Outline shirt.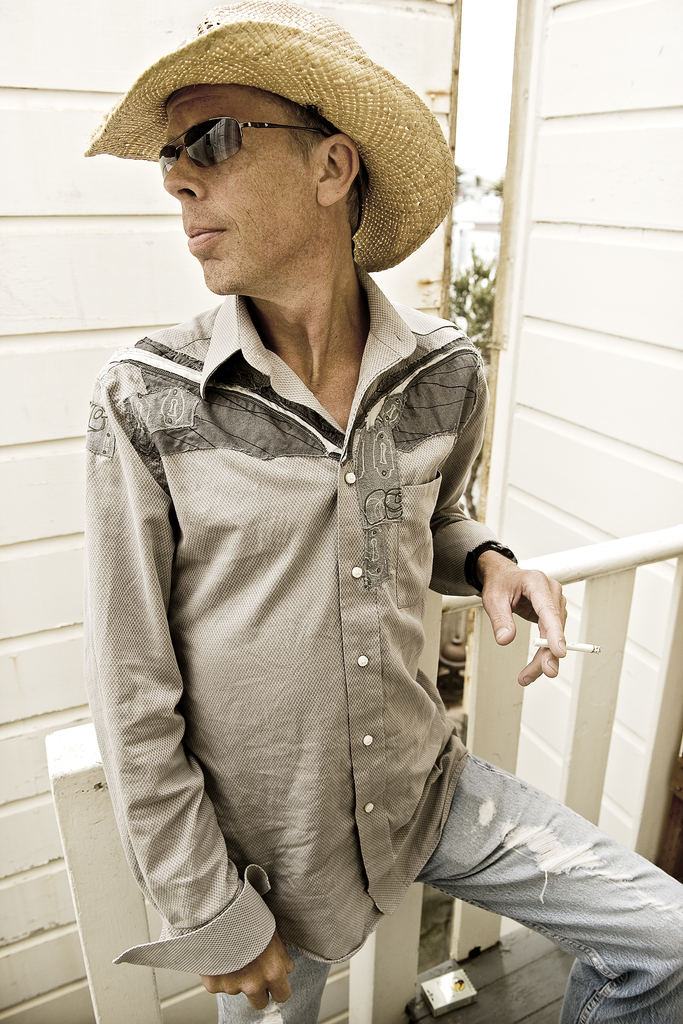
Outline: {"left": 79, "top": 258, "right": 507, "bottom": 979}.
